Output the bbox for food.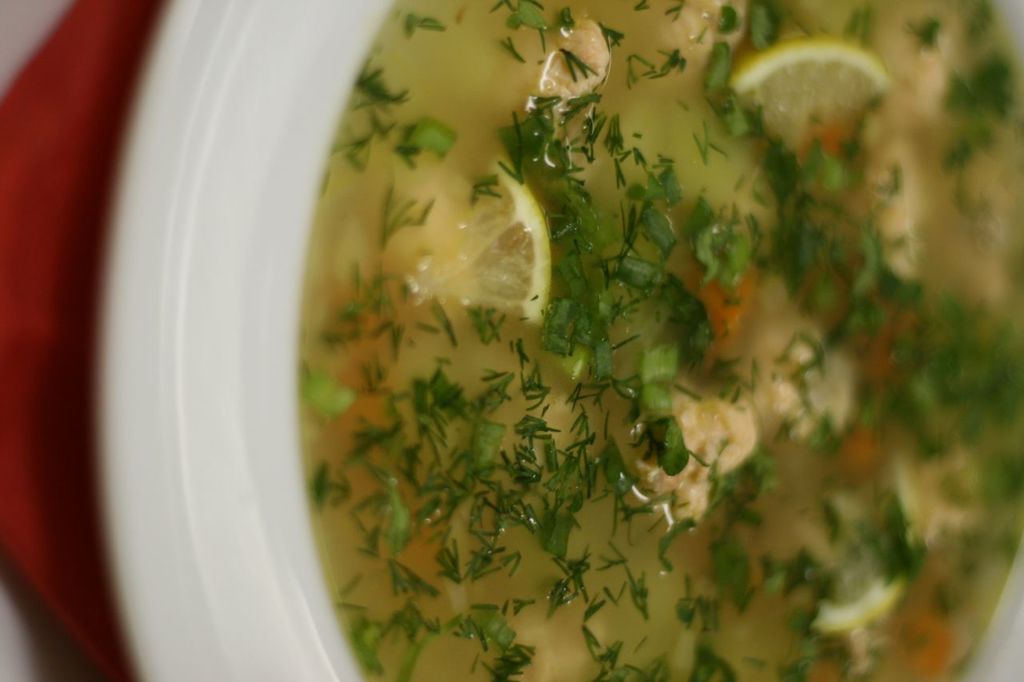
(289,0,1023,681).
